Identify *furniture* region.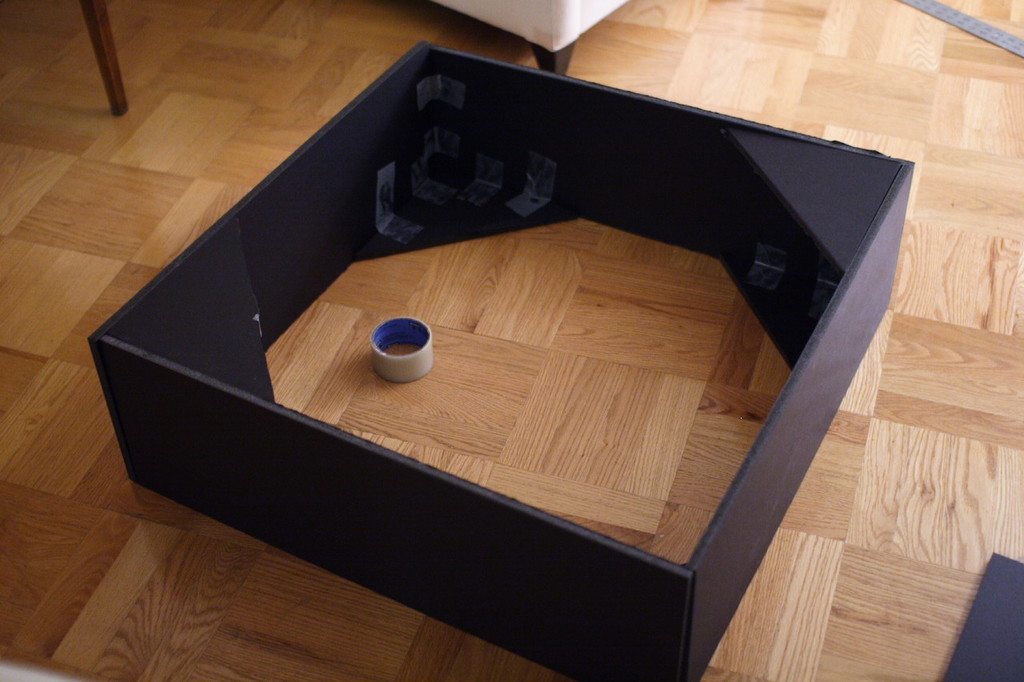
Region: 433/0/634/78.
